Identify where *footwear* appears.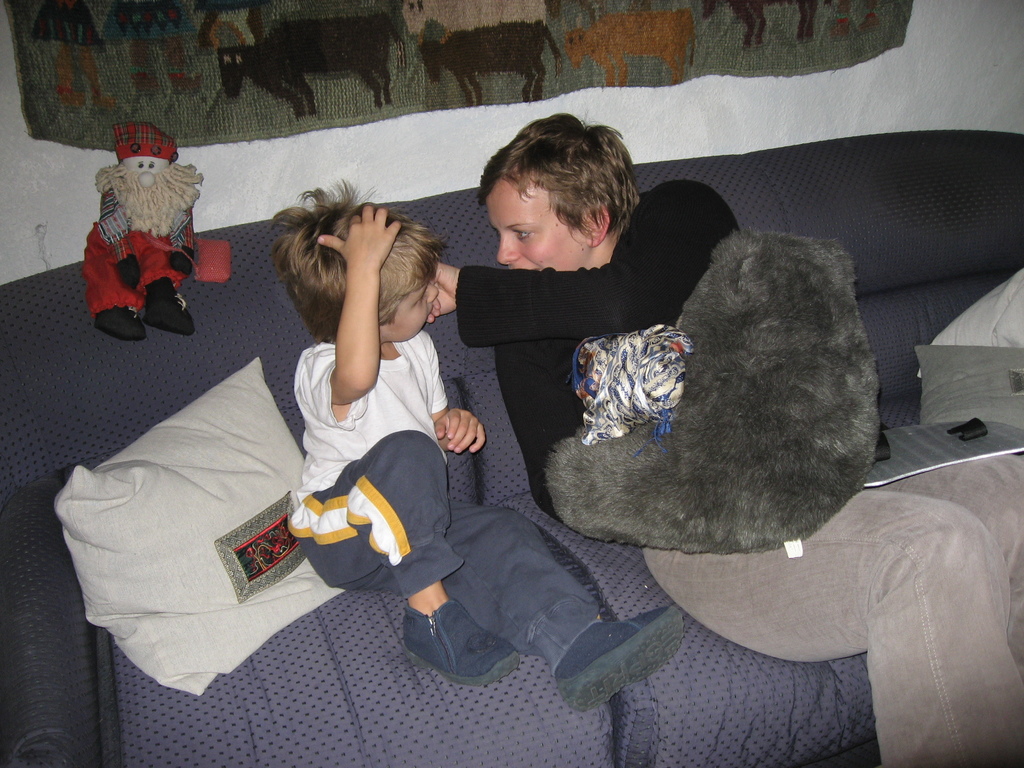
Appears at {"left": 147, "top": 280, "right": 194, "bottom": 335}.
